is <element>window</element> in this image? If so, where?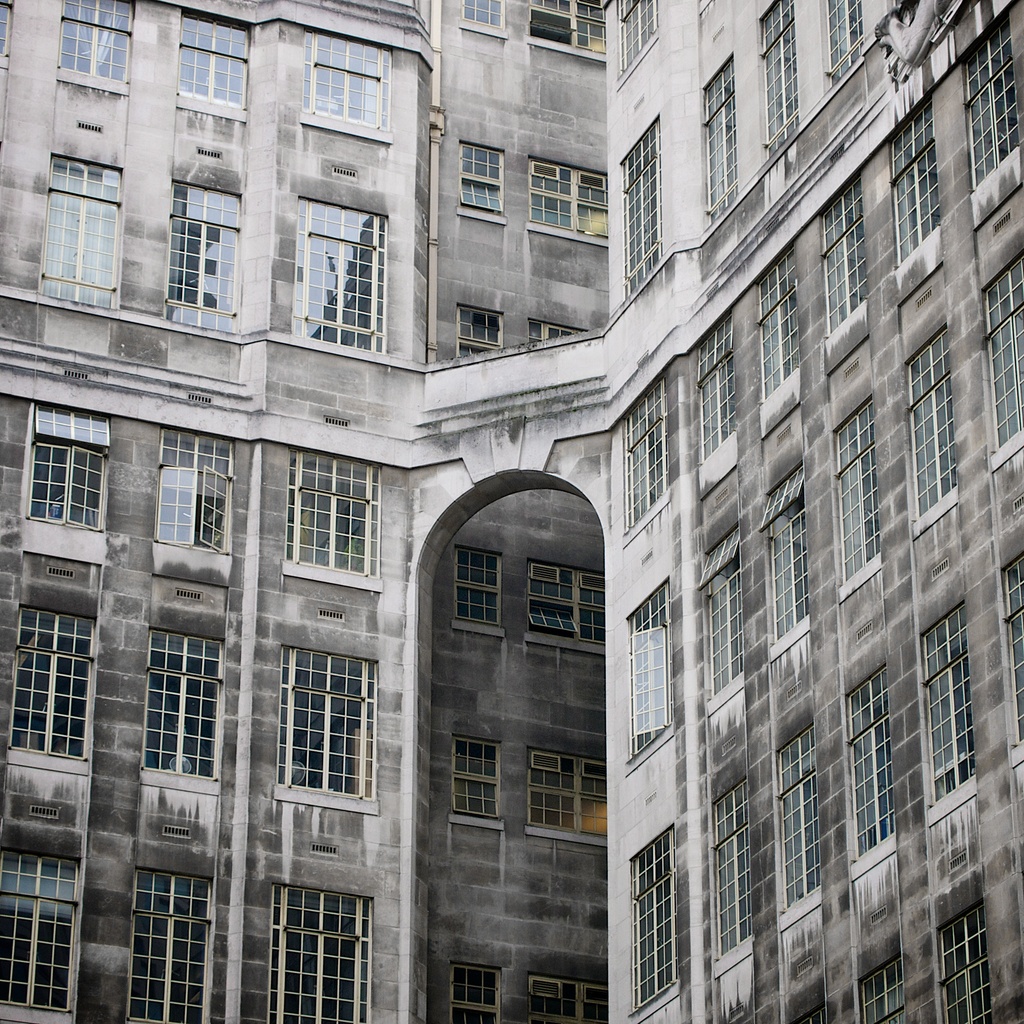
Yes, at (left=619, top=381, right=664, bottom=534).
